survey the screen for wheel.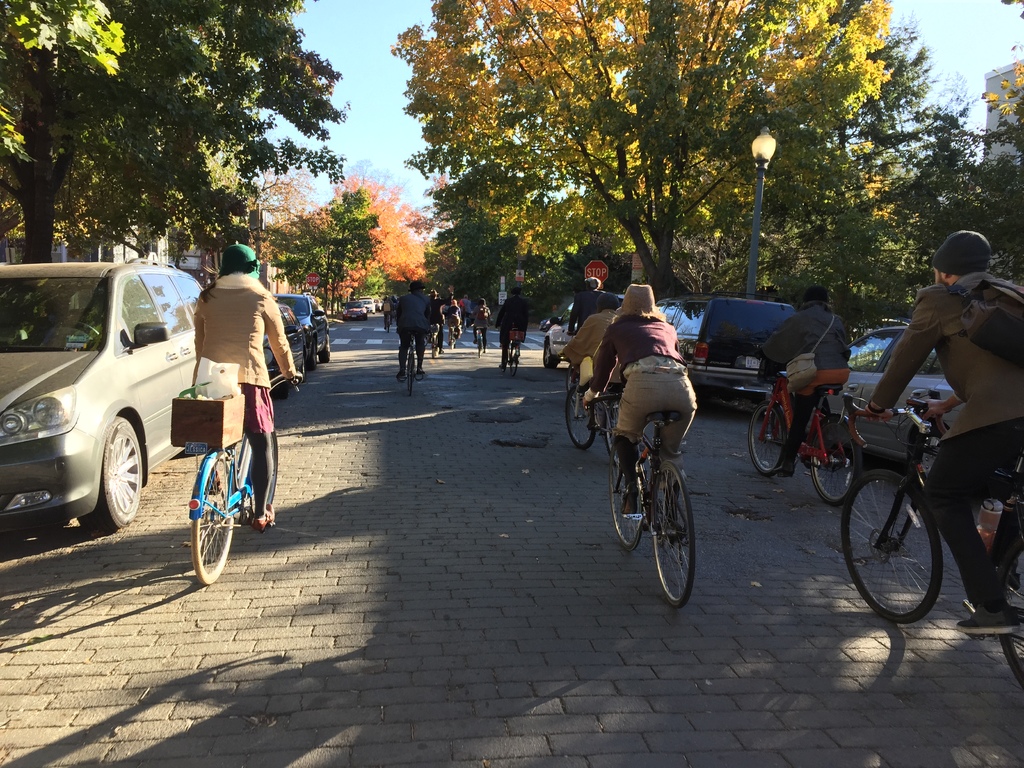
Survey found: bbox=(300, 355, 305, 381).
